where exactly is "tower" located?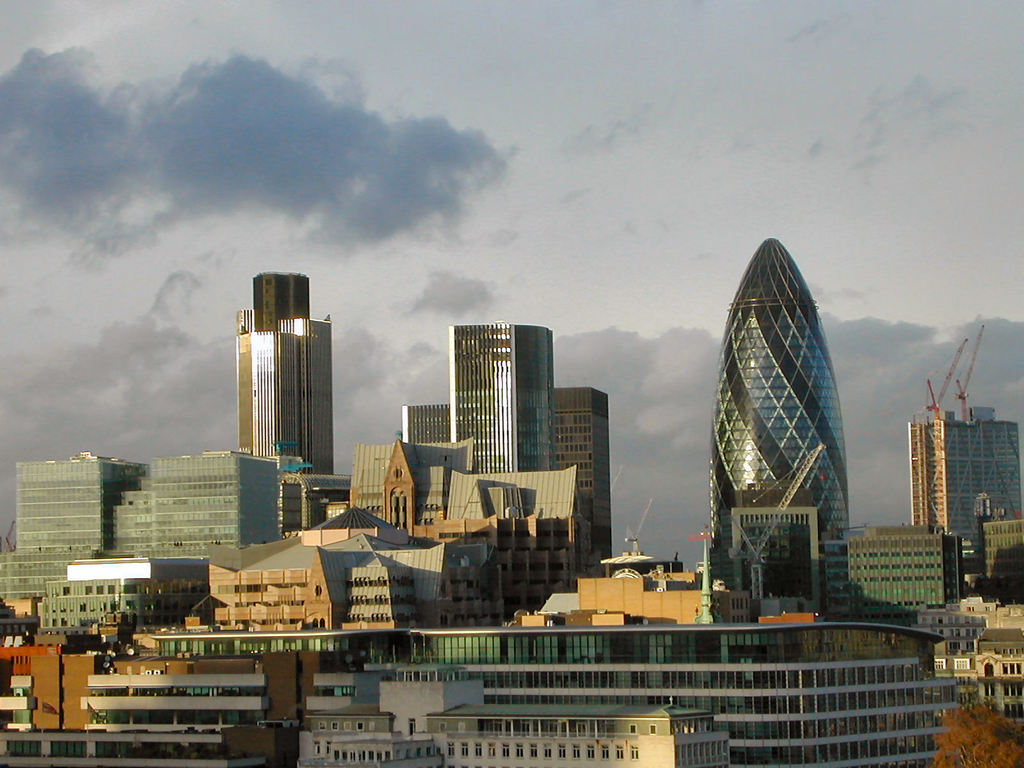
Its bounding box is l=707, t=237, r=851, b=616.
